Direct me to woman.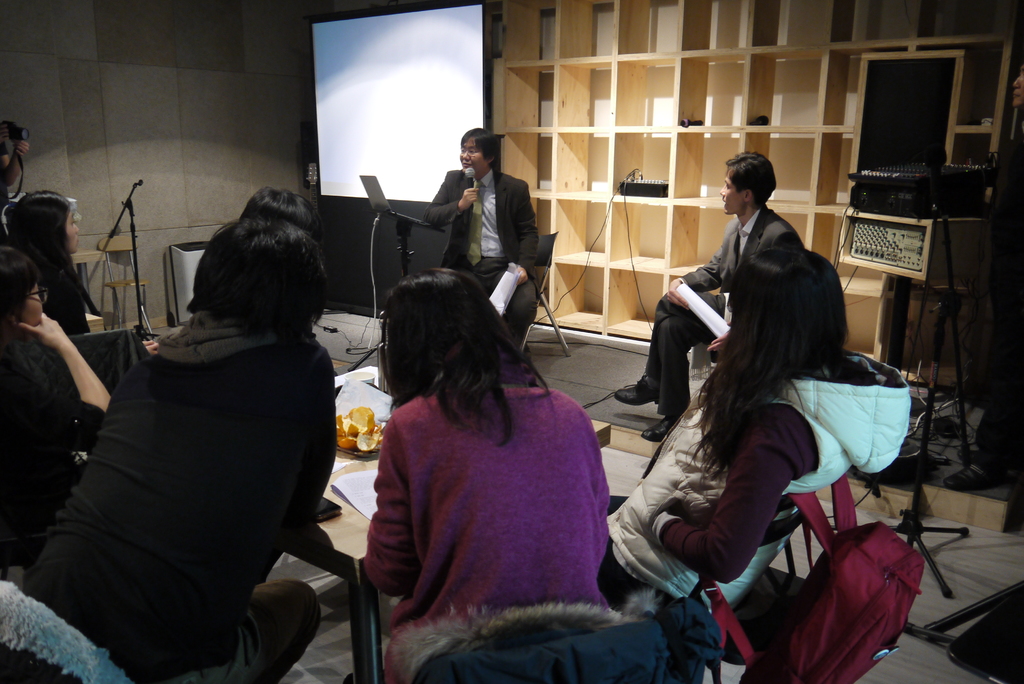
Direction: left=598, top=252, right=913, bottom=620.
